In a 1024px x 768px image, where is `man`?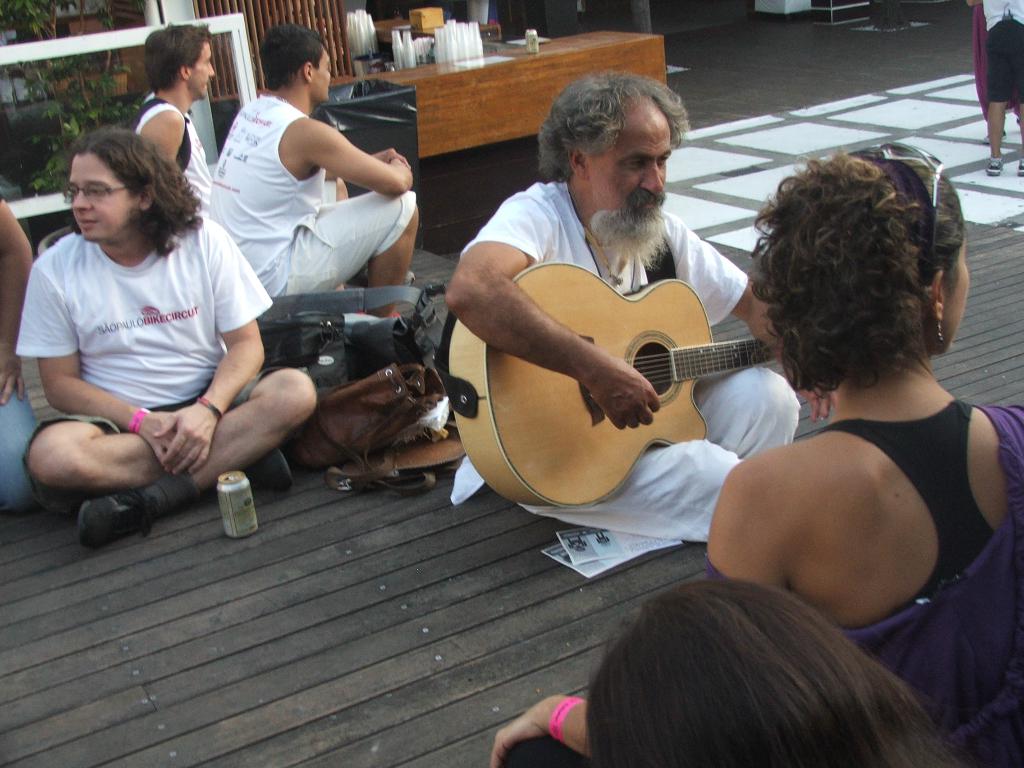
{"left": 443, "top": 71, "right": 831, "bottom": 541}.
